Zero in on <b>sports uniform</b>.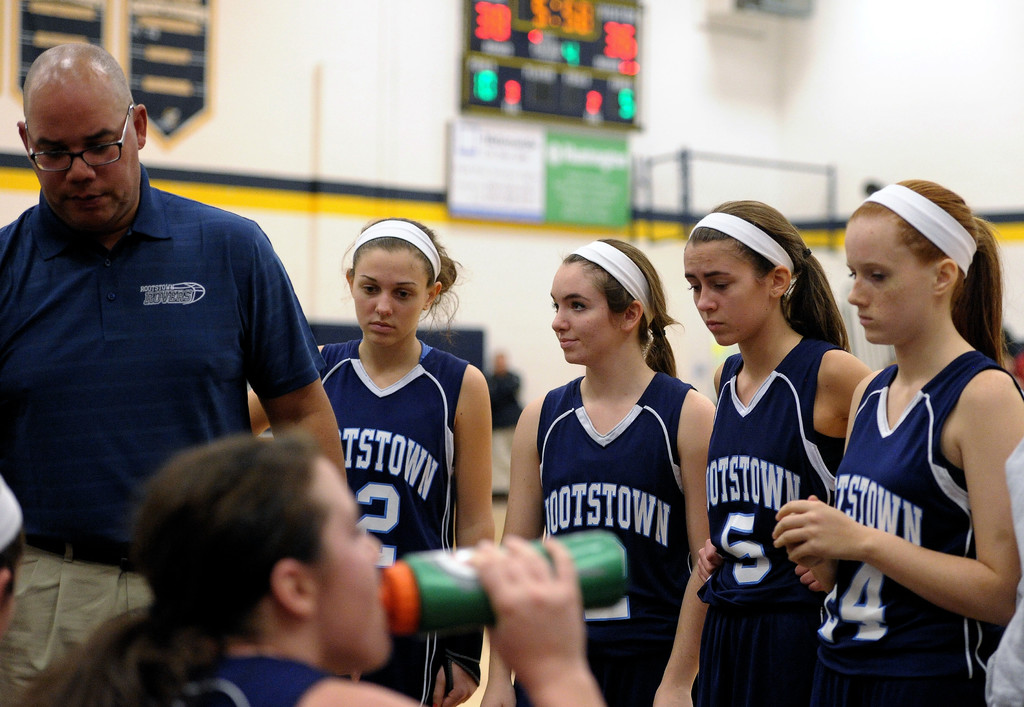
Zeroed in: [left=315, top=215, right=471, bottom=706].
